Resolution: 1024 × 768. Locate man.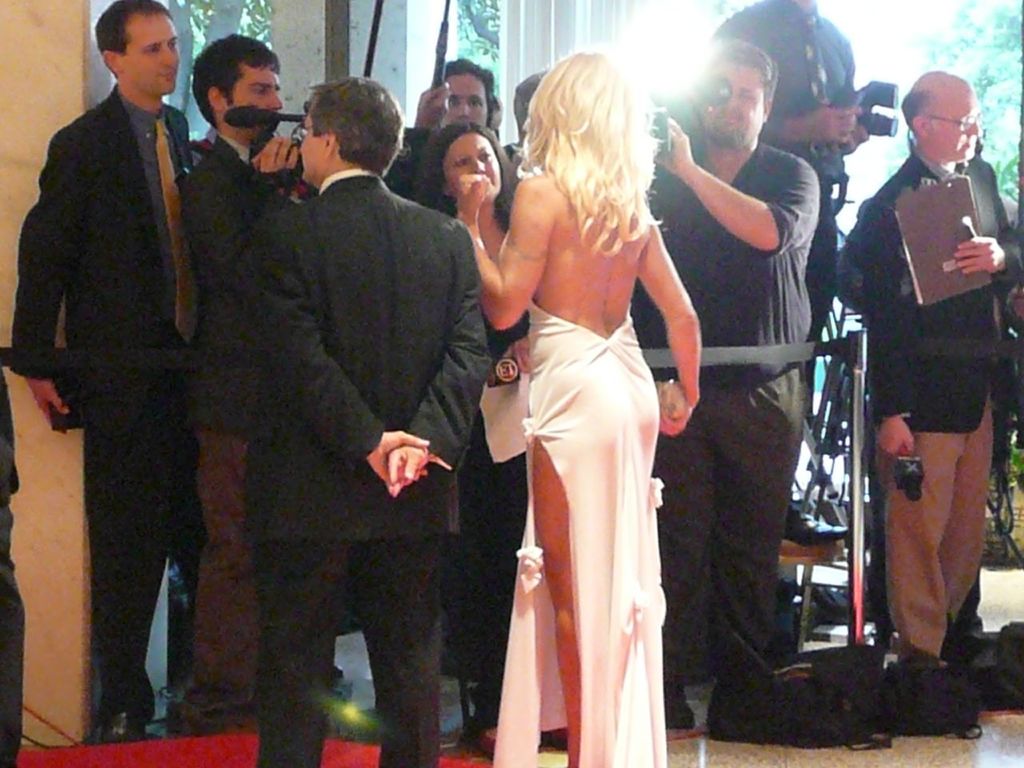
{"x1": 830, "y1": 69, "x2": 1010, "y2": 690}.
